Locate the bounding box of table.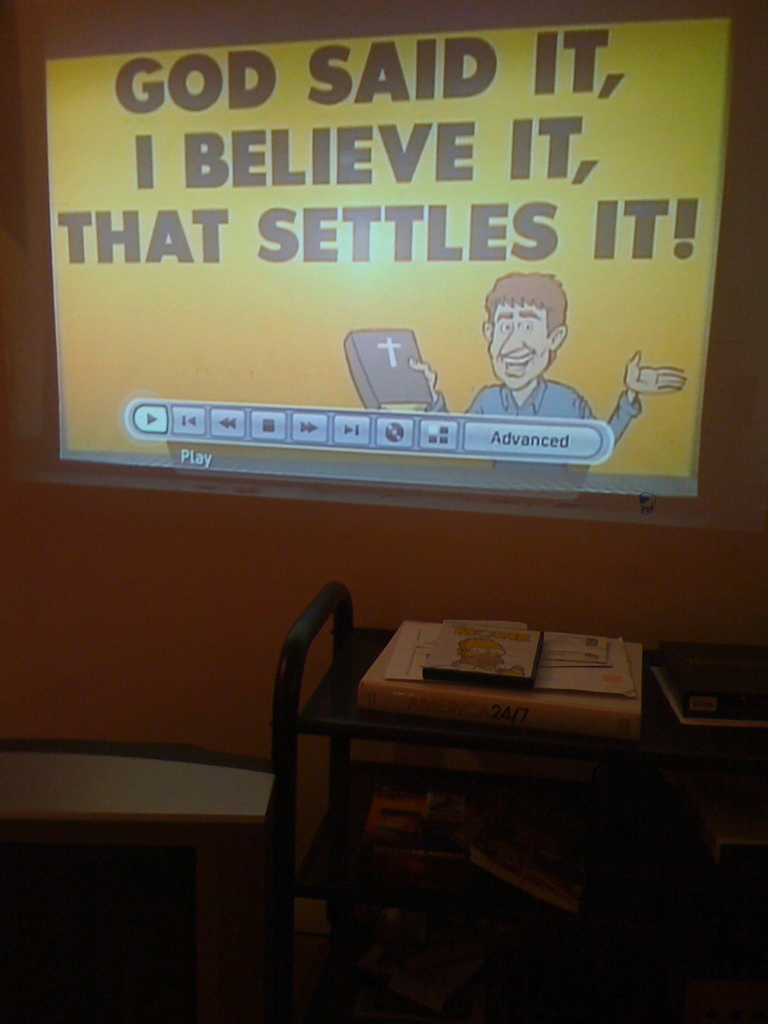
Bounding box: l=246, t=603, r=666, b=1002.
